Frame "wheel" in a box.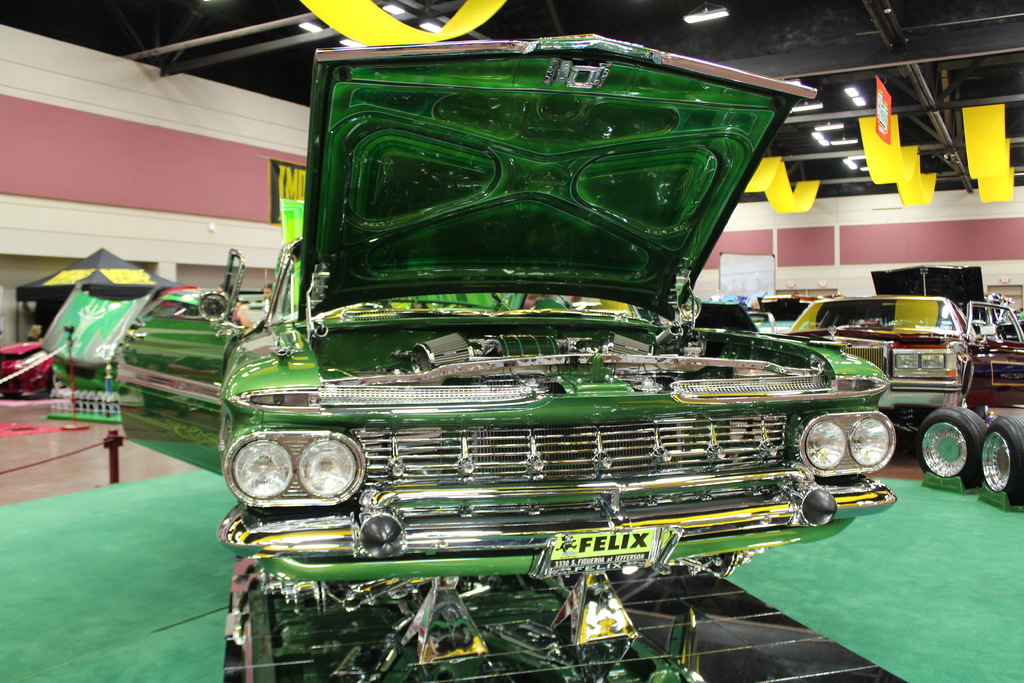
left=977, top=411, right=1023, bottom=509.
